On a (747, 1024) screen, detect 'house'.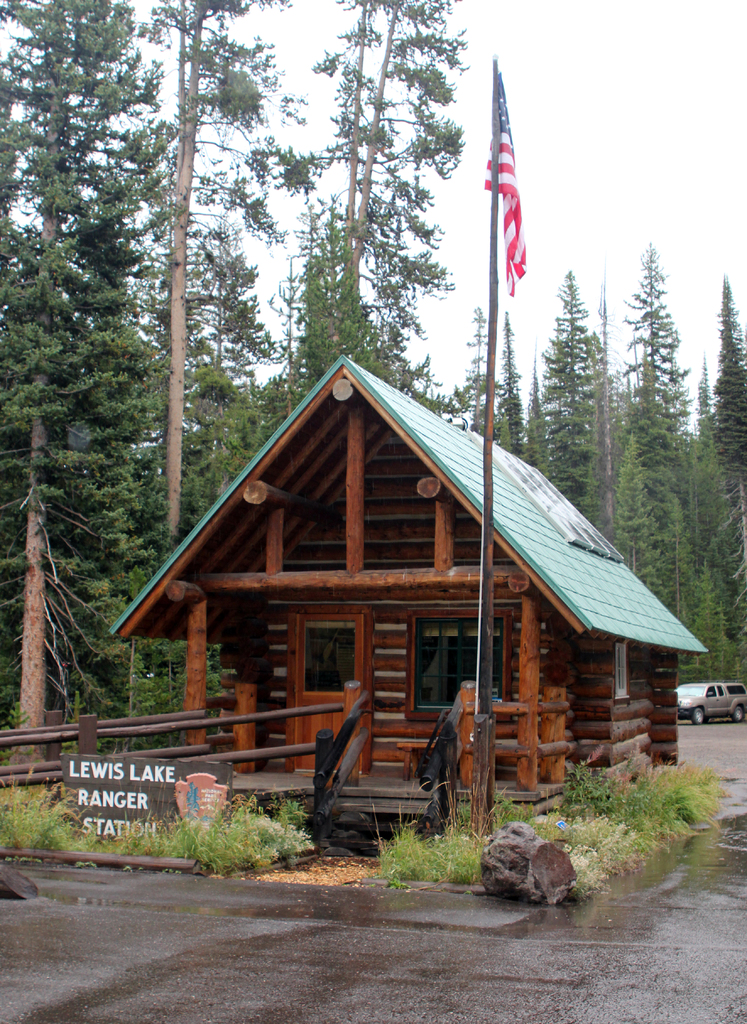
(left=142, top=435, right=668, bottom=851).
